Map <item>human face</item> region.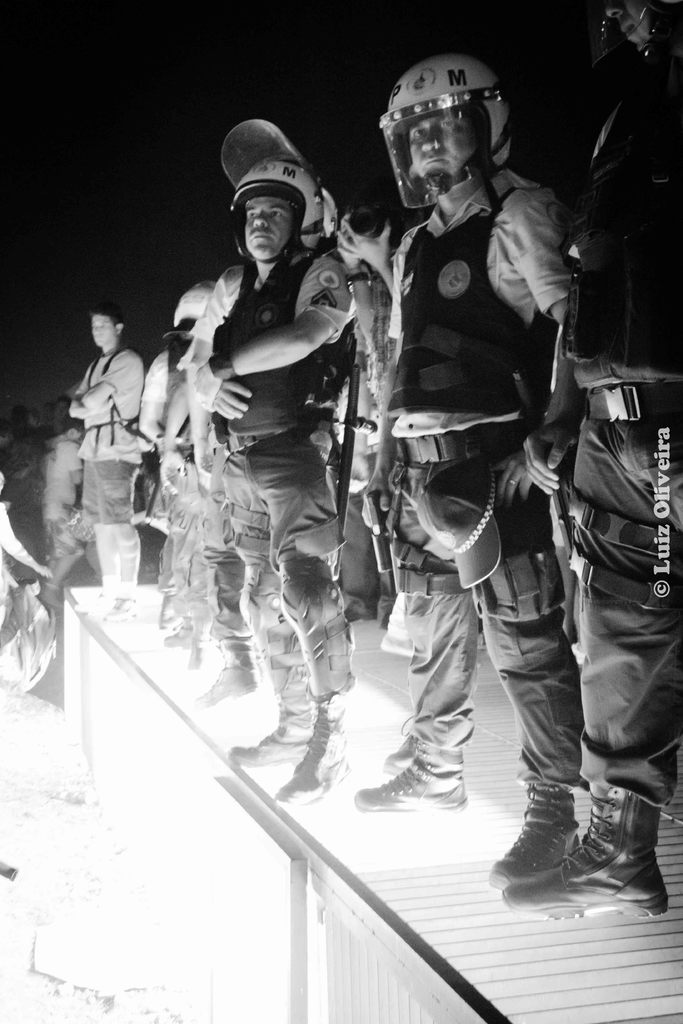
Mapped to x1=598, y1=0, x2=668, y2=52.
